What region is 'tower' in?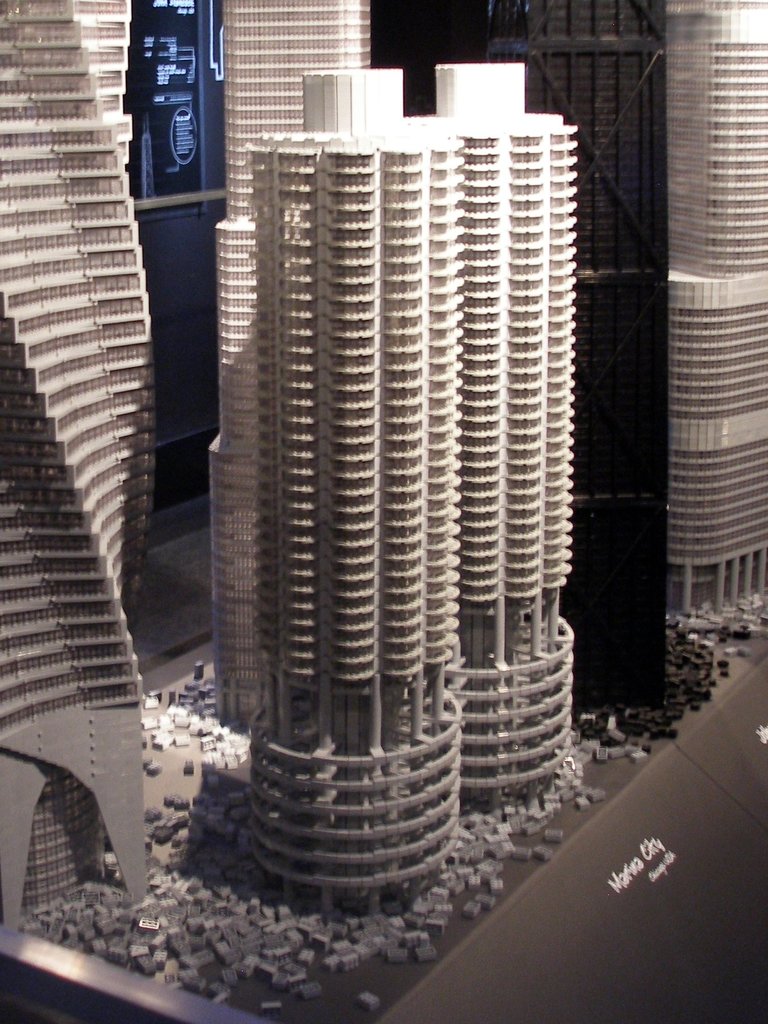
detection(205, 0, 364, 736).
